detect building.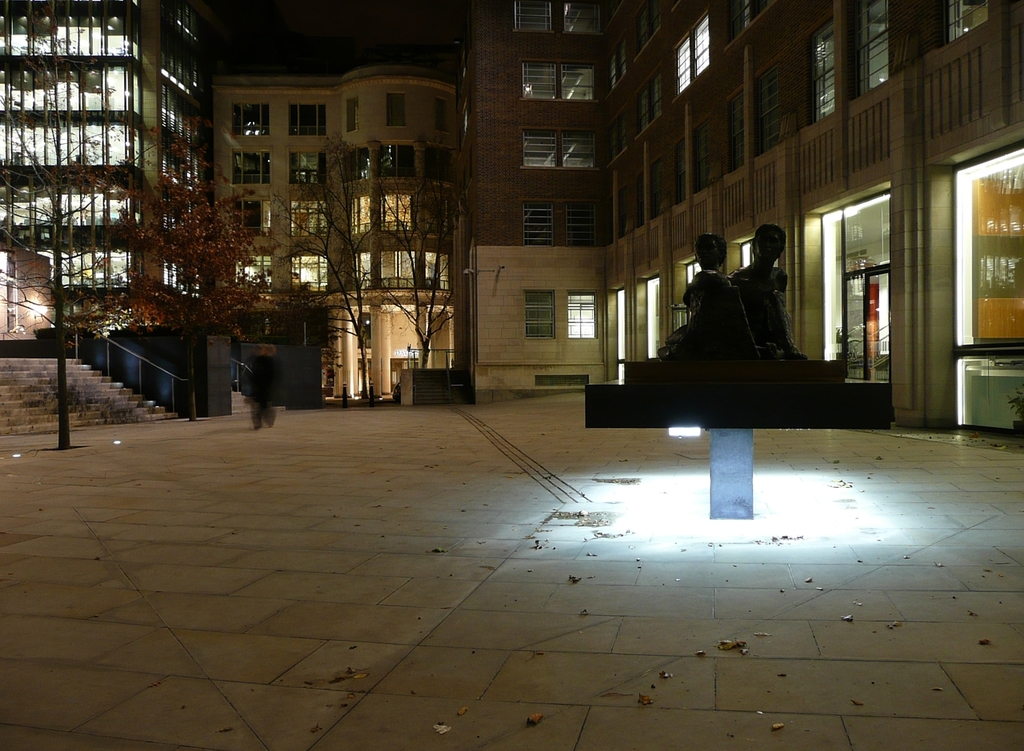
Detected at rect(0, 0, 210, 338).
